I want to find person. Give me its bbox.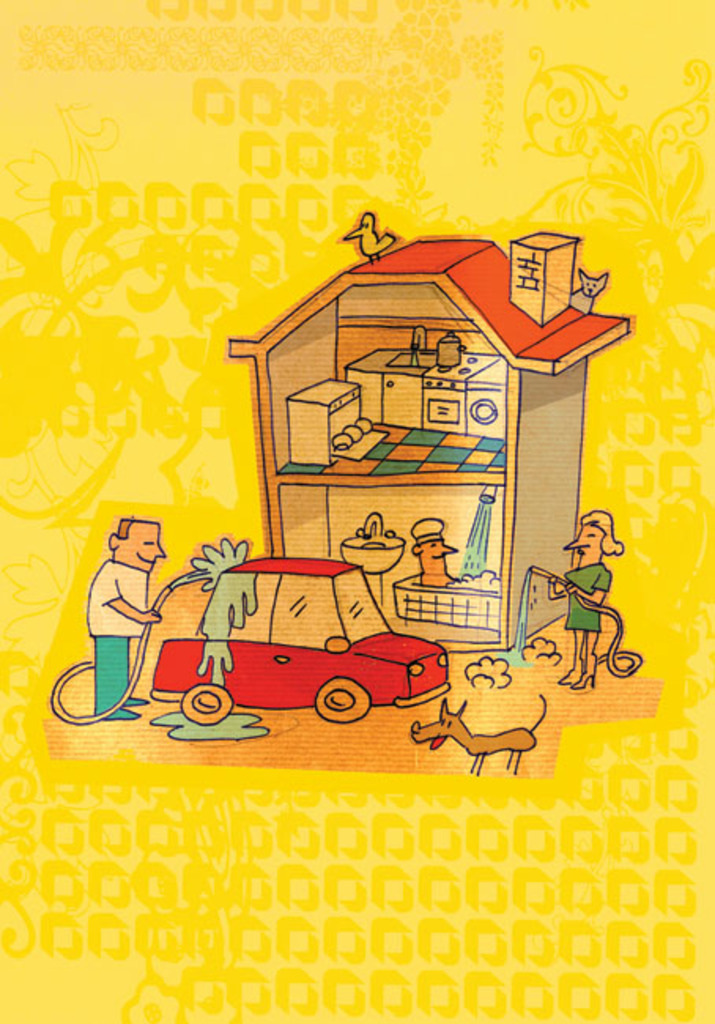
83 490 167 712.
